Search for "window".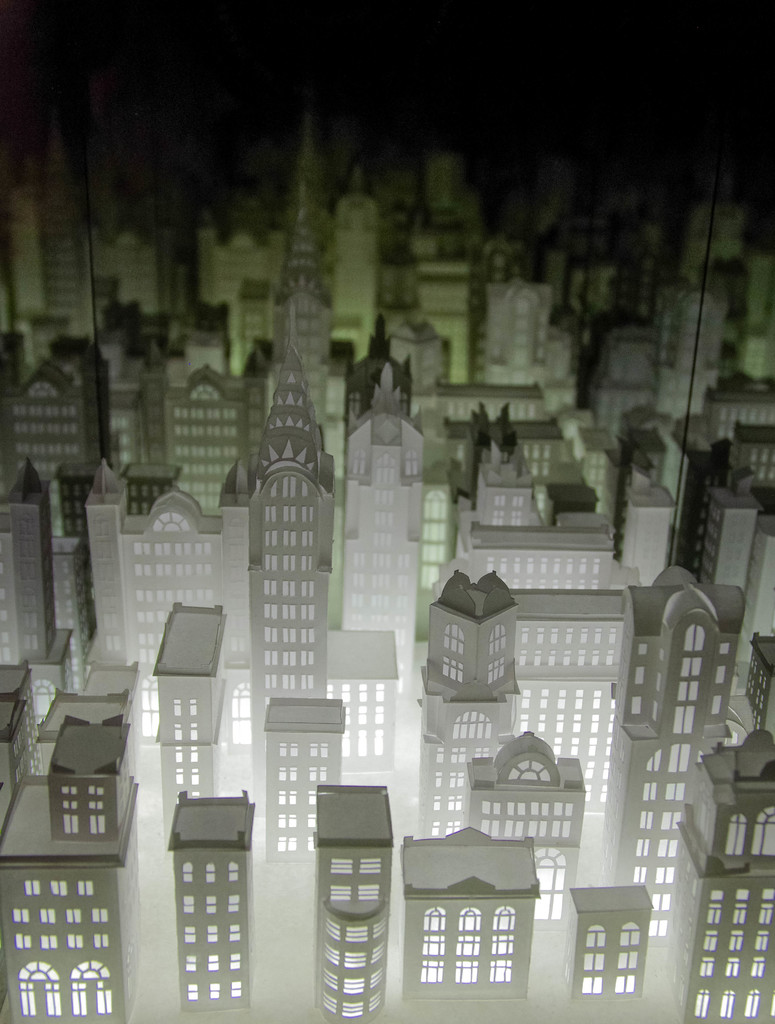
Found at 279,813,297,828.
